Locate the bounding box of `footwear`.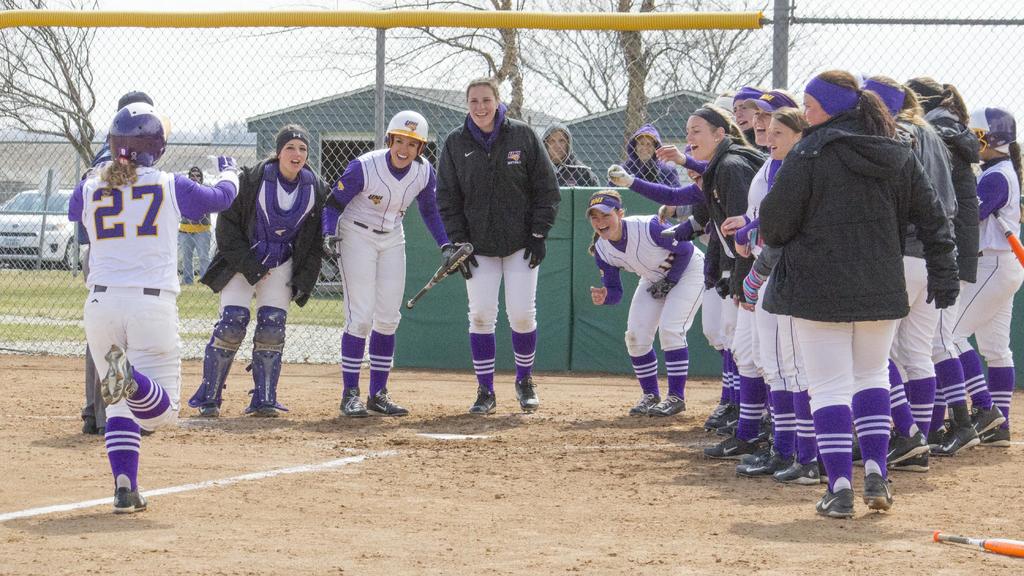
Bounding box: [left=970, top=402, right=998, bottom=434].
